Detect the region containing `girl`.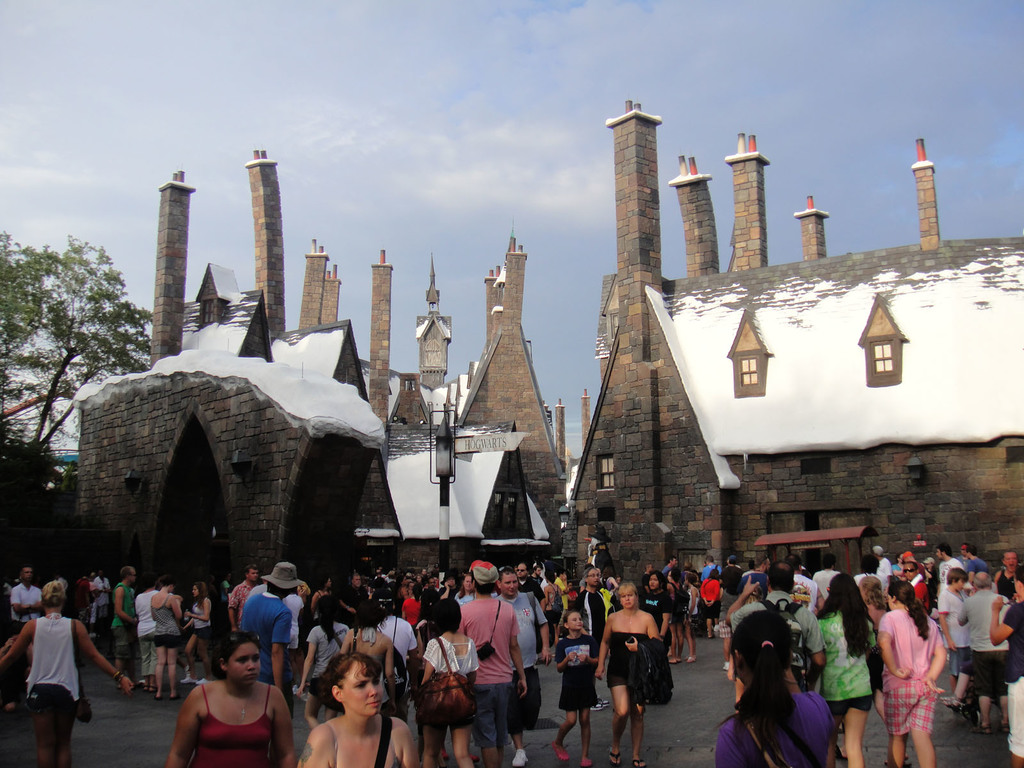
<region>181, 577, 214, 685</region>.
